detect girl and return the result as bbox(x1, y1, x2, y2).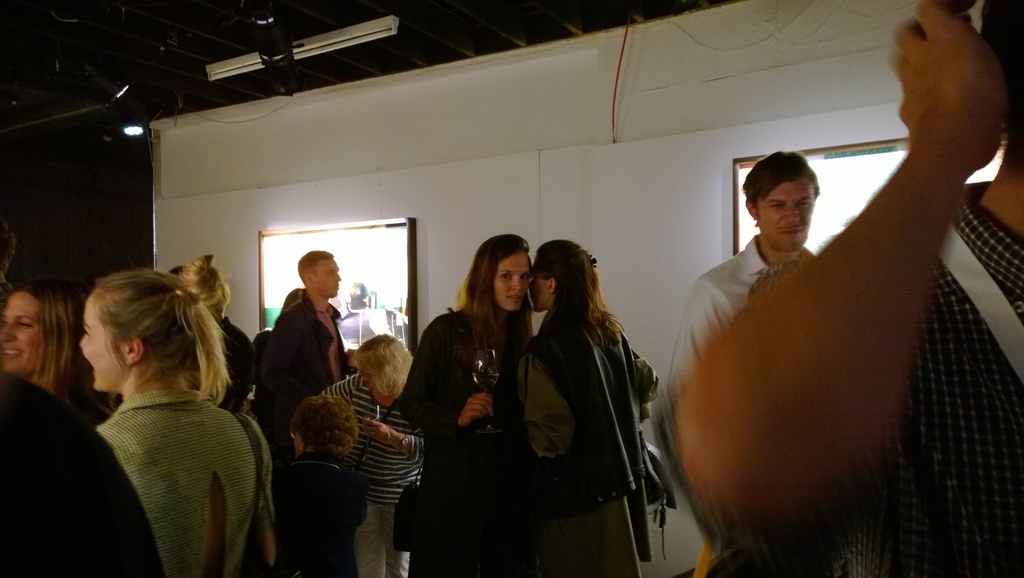
bbox(273, 393, 370, 577).
